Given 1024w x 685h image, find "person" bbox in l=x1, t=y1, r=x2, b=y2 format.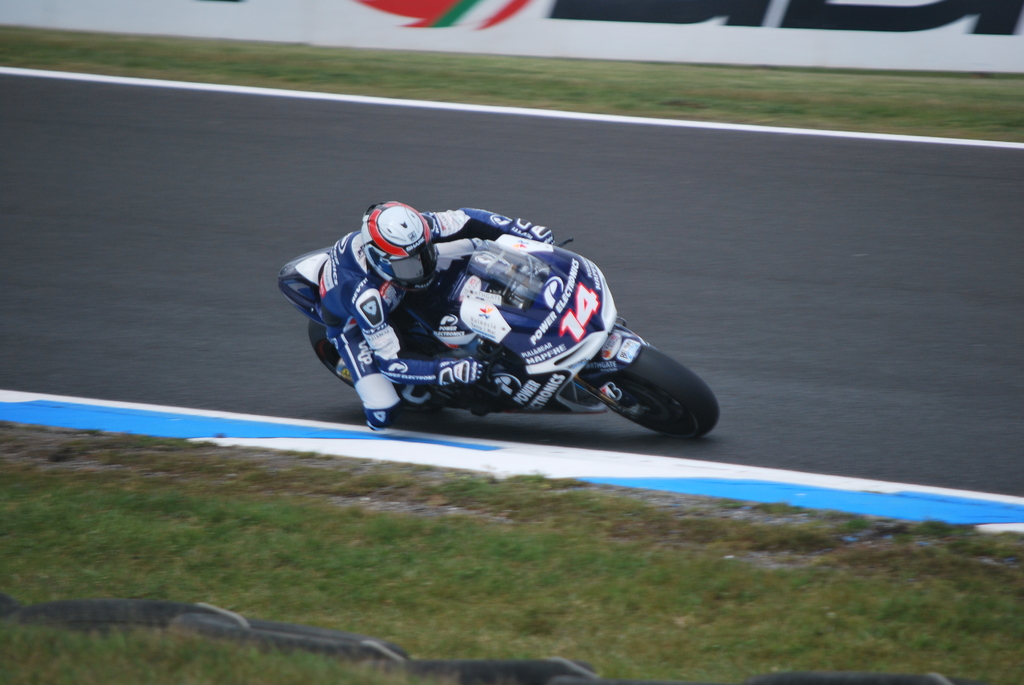
l=316, t=202, r=554, b=427.
